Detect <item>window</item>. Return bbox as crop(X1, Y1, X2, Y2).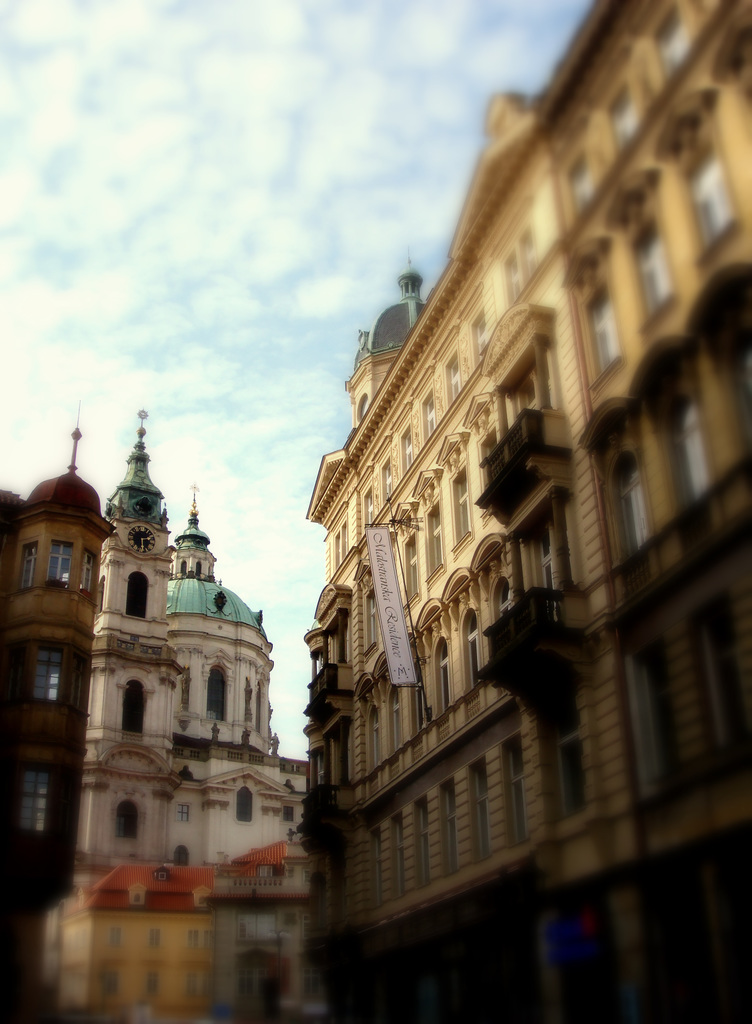
crop(22, 548, 36, 590).
